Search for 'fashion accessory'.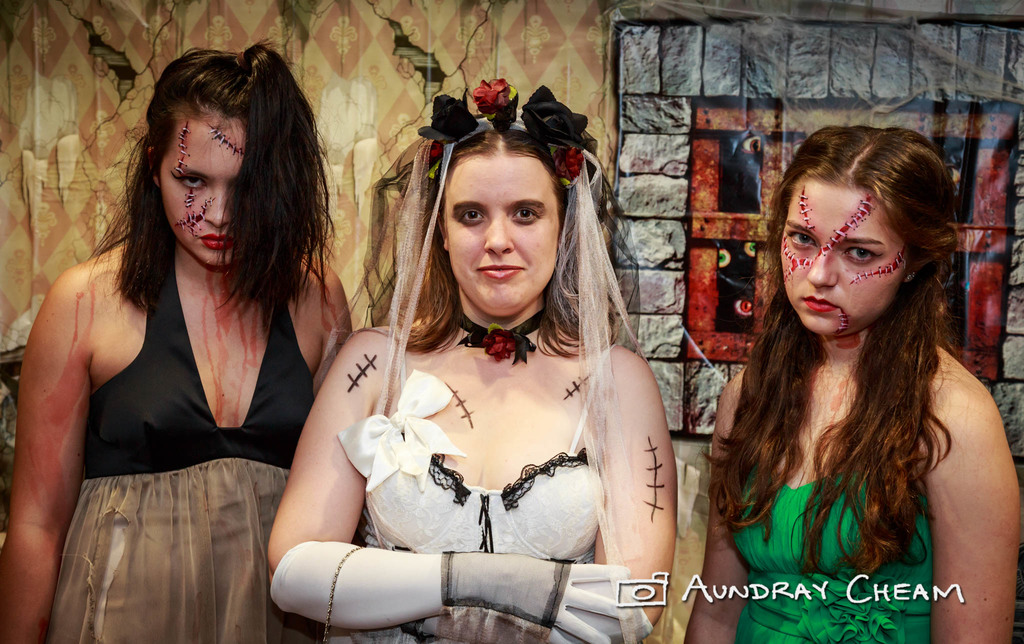
Found at detection(239, 52, 248, 67).
